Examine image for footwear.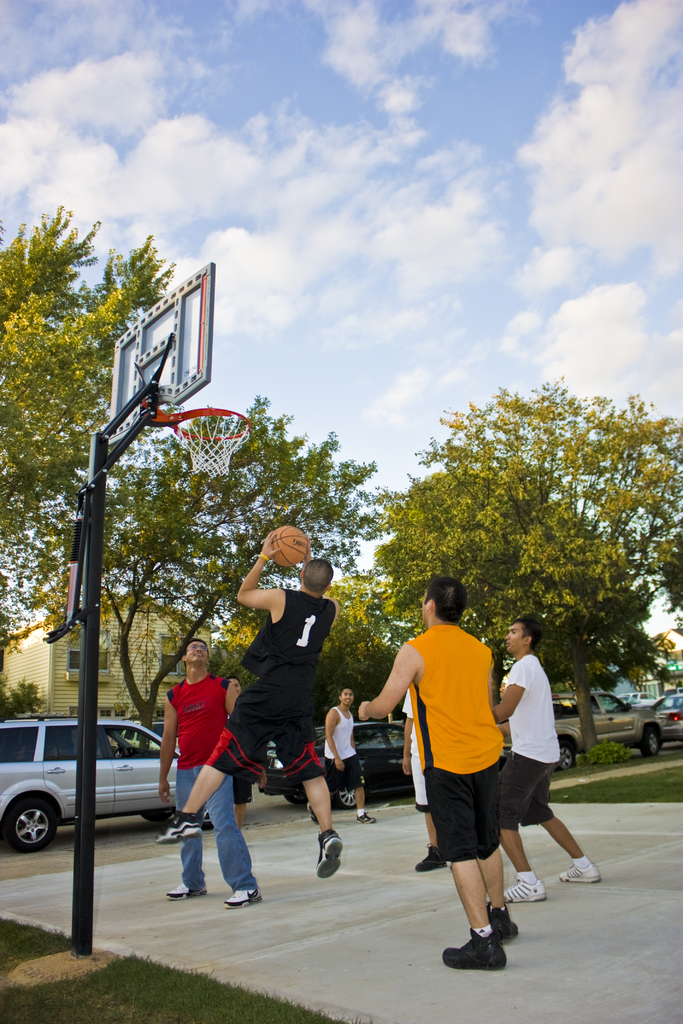
Examination result: 158/815/208/853.
